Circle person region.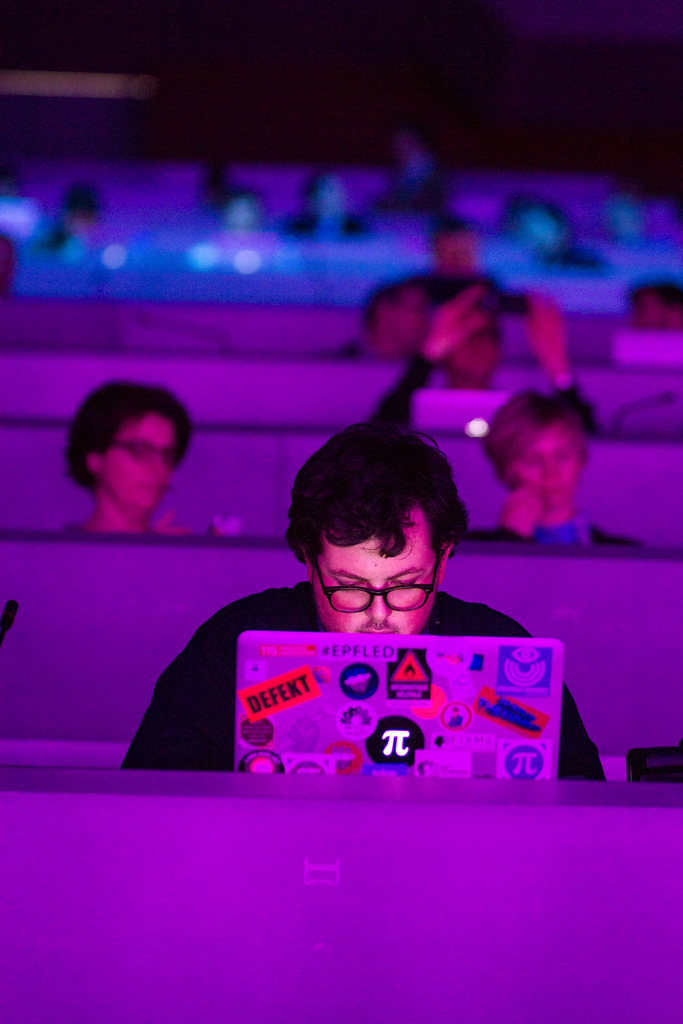
Region: <box>106,415,610,780</box>.
